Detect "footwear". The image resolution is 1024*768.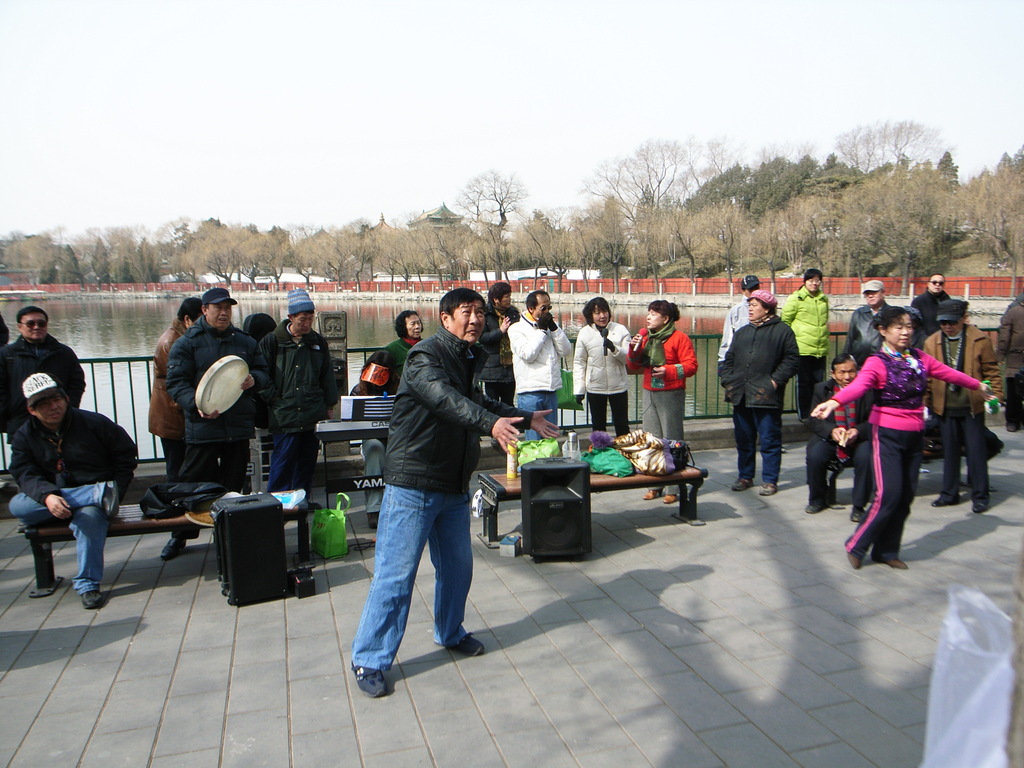
(662,495,676,503).
